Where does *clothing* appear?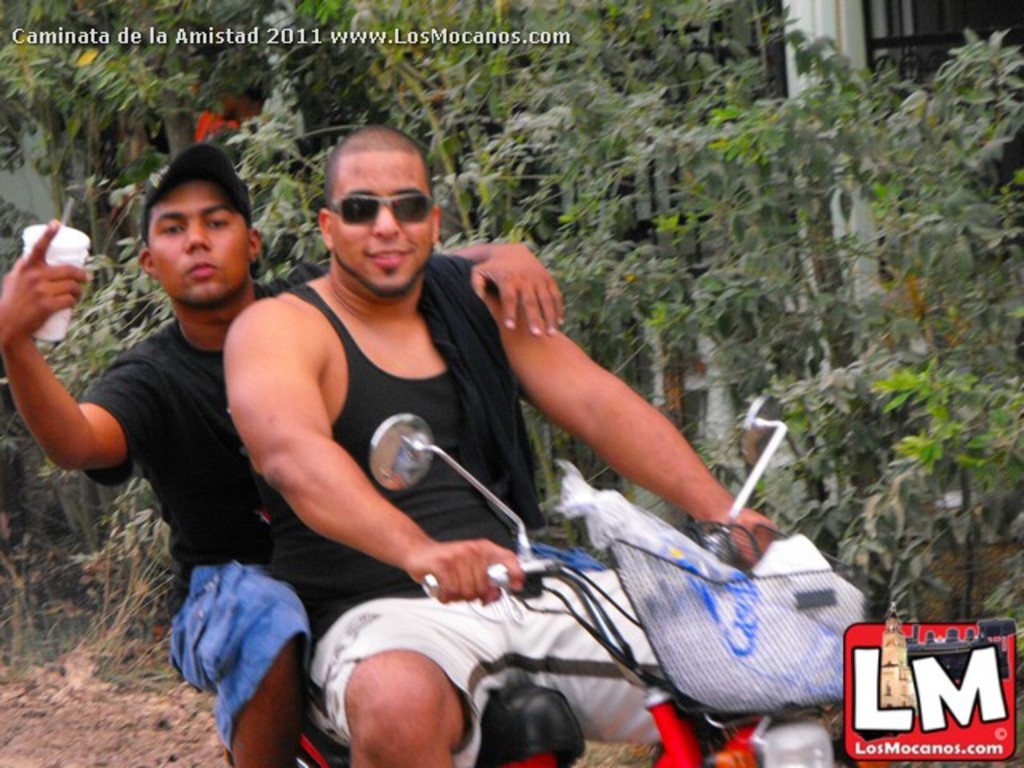
Appears at <box>269,251,669,766</box>.
